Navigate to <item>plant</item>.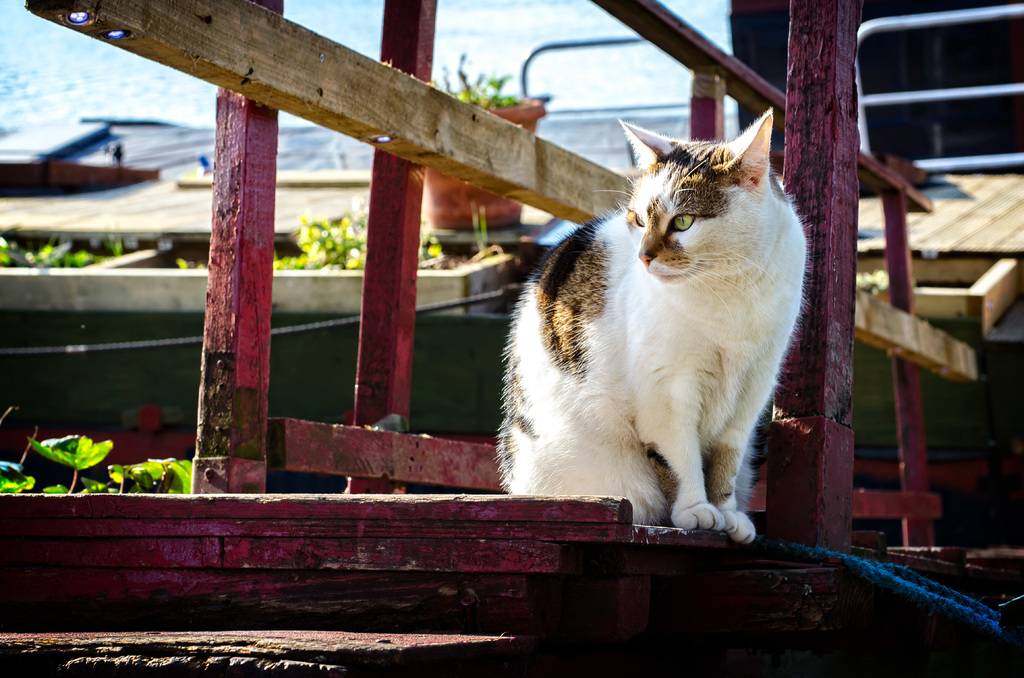
Navigation target: detection(271, 198, 369, 282).
